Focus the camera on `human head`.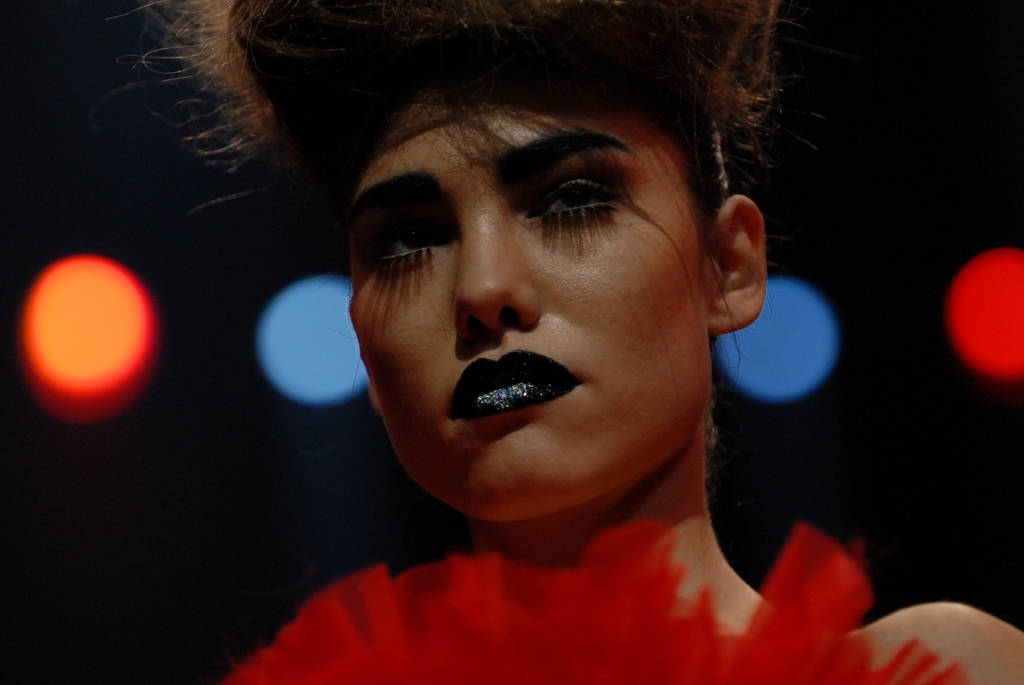
Focus region: x1=320, y1=54, x2=739, y2=481.
